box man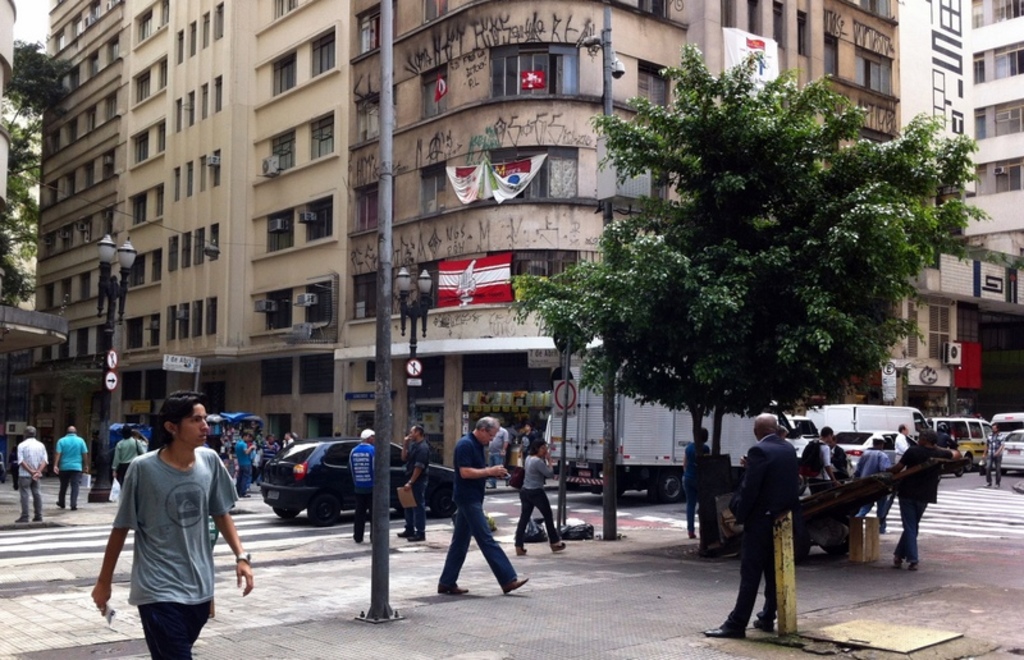
x1=678, y1=439, x2=709, y2=540
